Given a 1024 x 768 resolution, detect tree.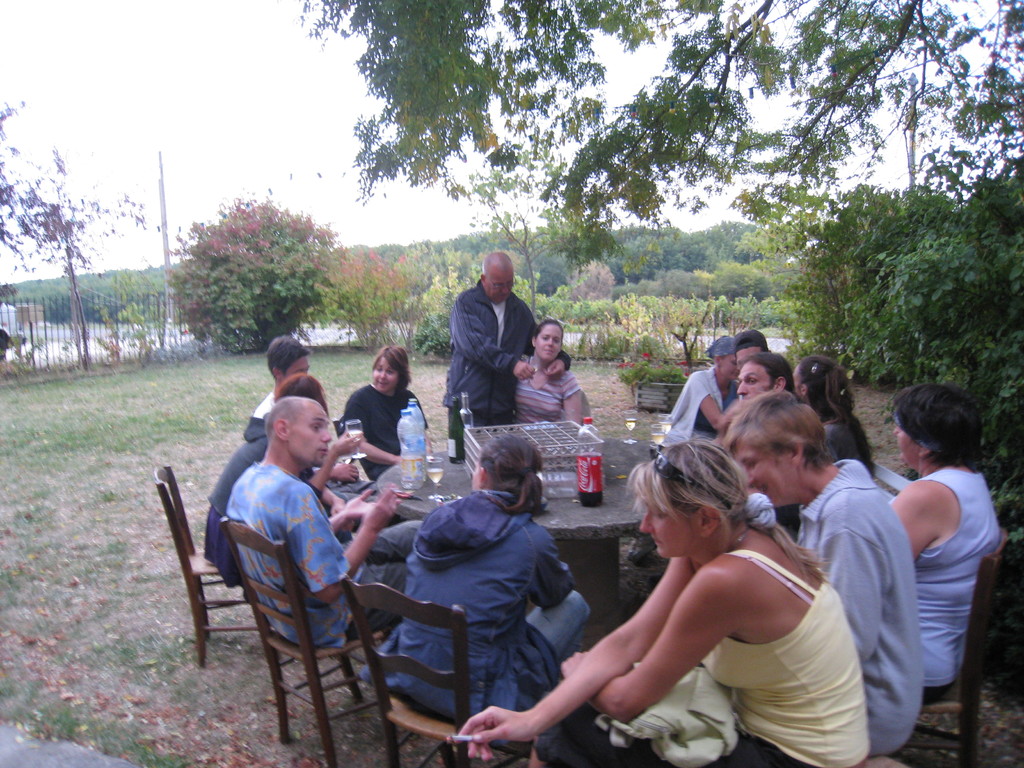
bbox=(456, 198, 582, 312).
